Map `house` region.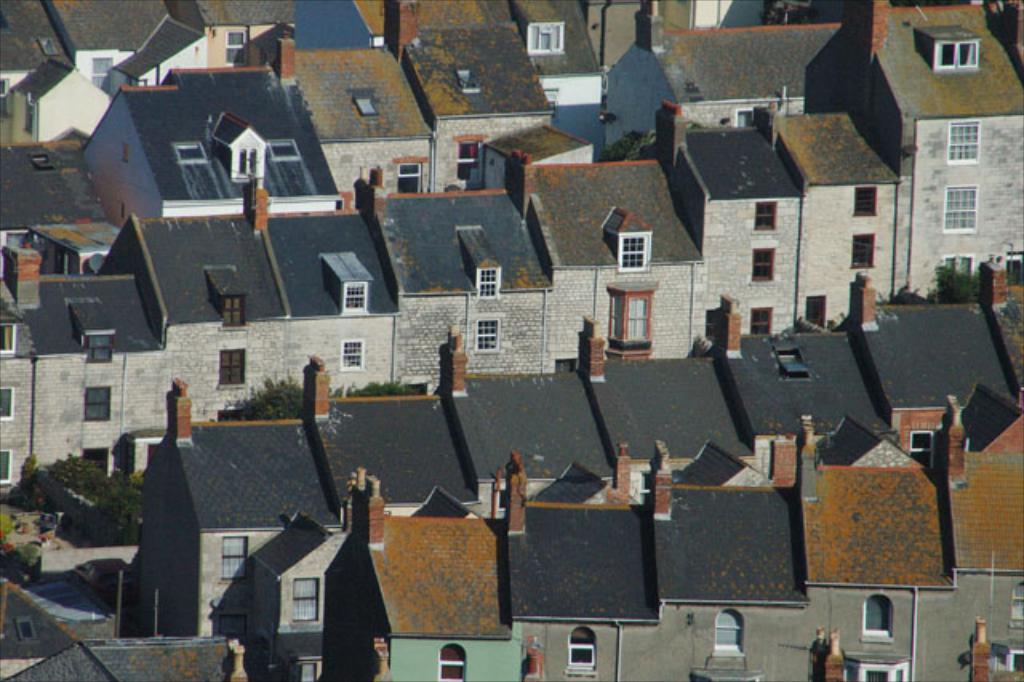
Mapped to <bbox>0, 139, 128, 287</bbox>.
